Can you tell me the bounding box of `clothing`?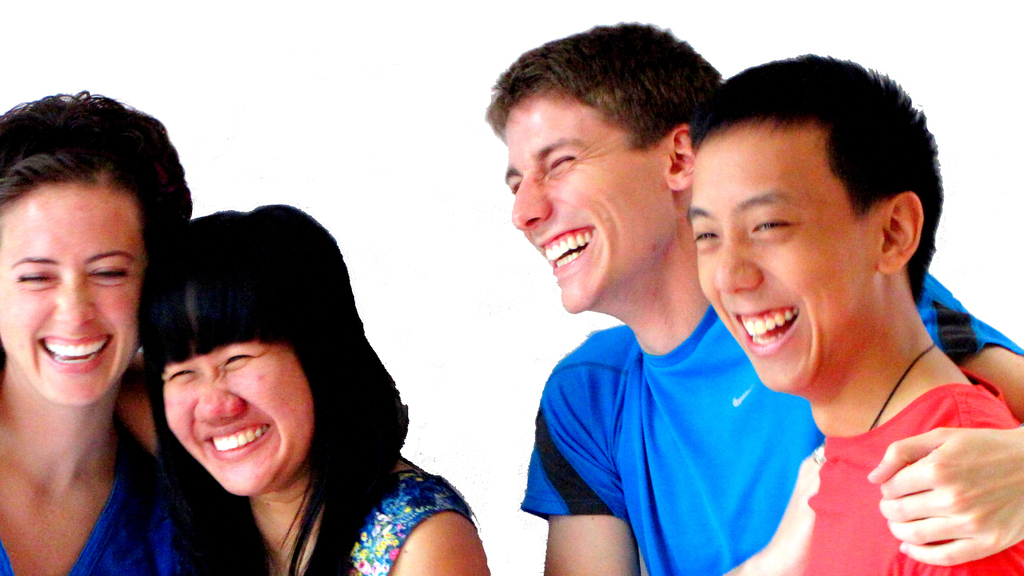
bbox=[0, 412, 199, 575].
